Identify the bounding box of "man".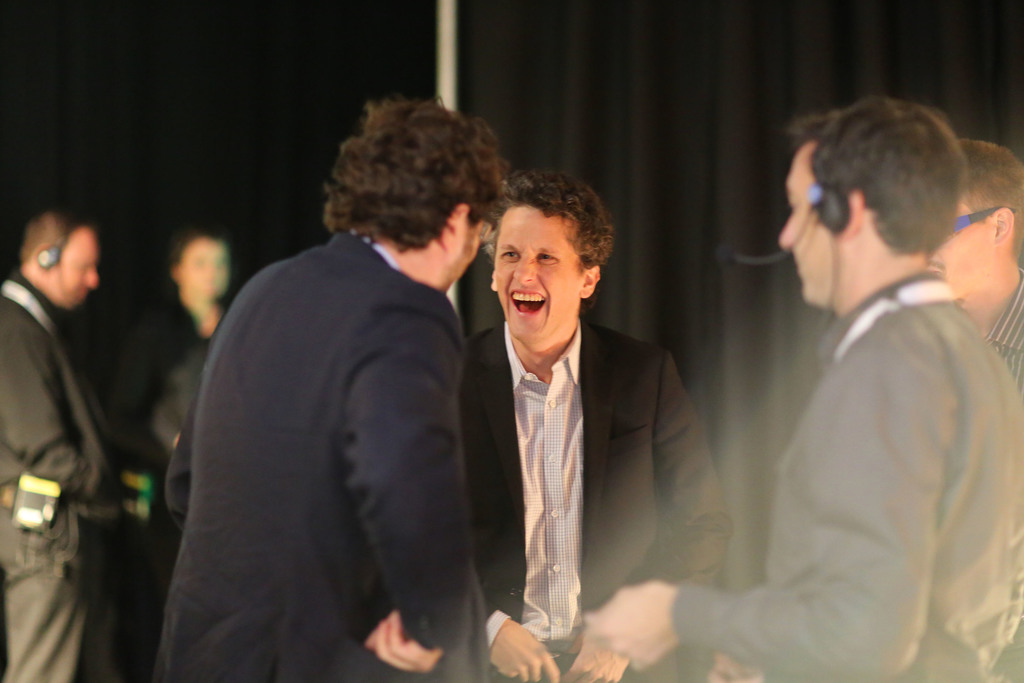
[left=457, top=190, right=699, bottom=654].
